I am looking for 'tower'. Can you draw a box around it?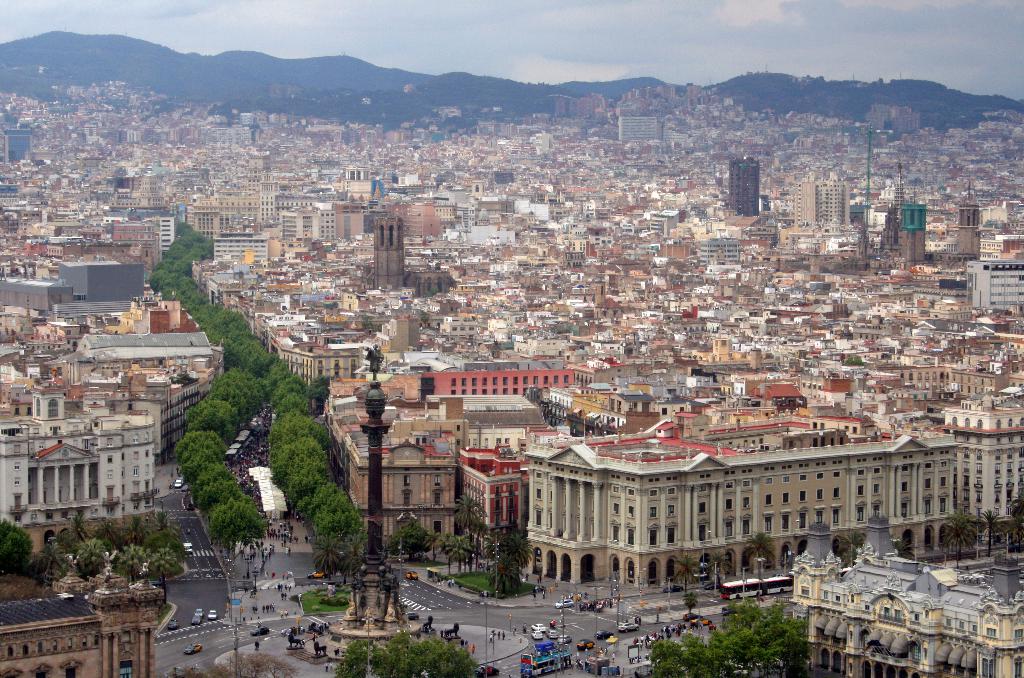
Sure, the bounding box is left=891, top=360, right=947, bottom=400.
